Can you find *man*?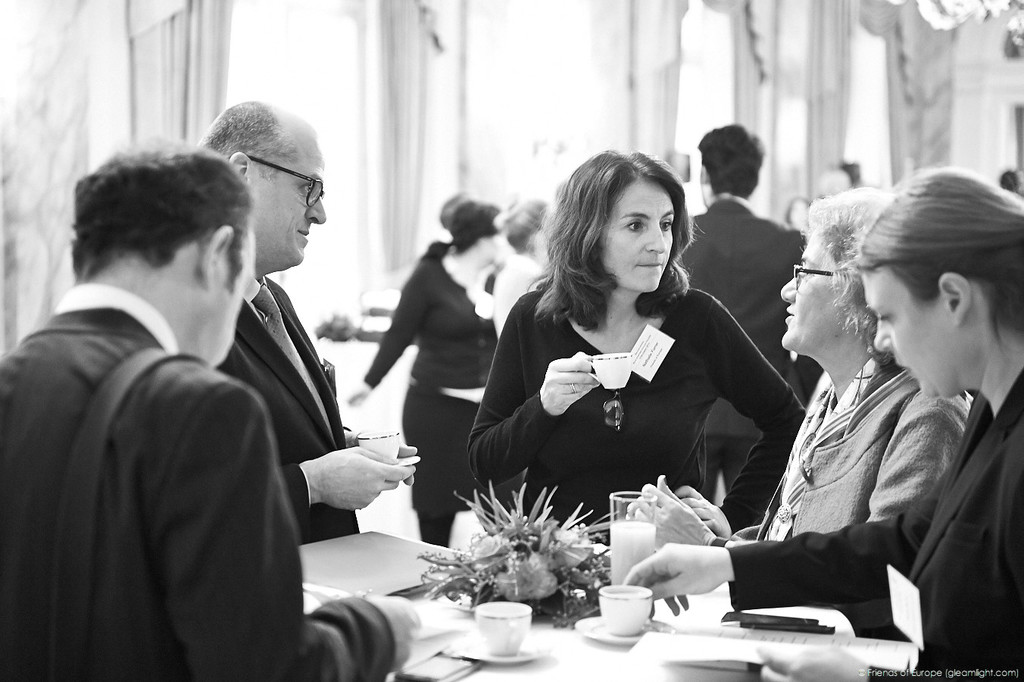
Yes, bounding box: box=[198, 95, 420, 546].
